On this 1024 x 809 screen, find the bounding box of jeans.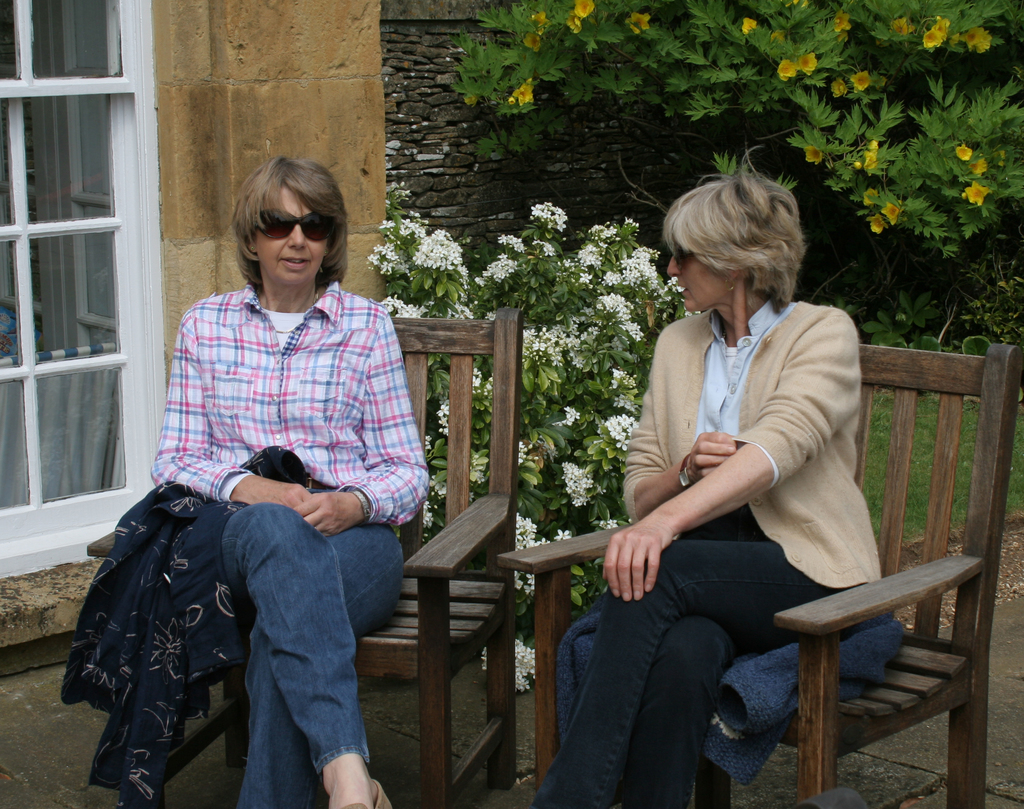
Bounding box: <bbox>206, 482, 410, 808</bbox>.
